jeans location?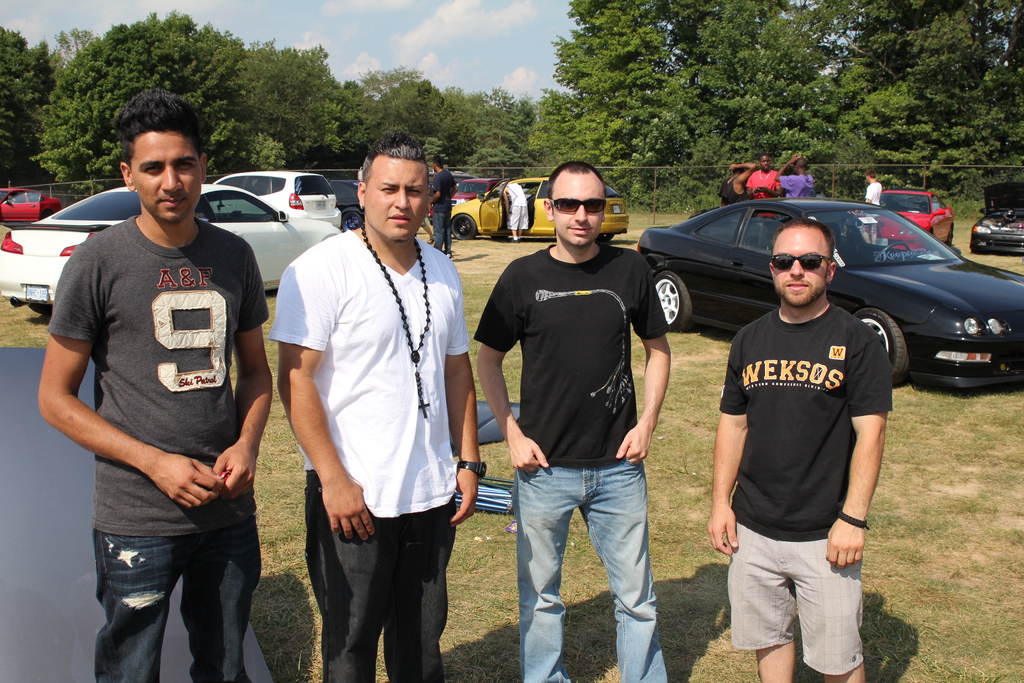
[left=96, top=501, right=255, bottom=680]
